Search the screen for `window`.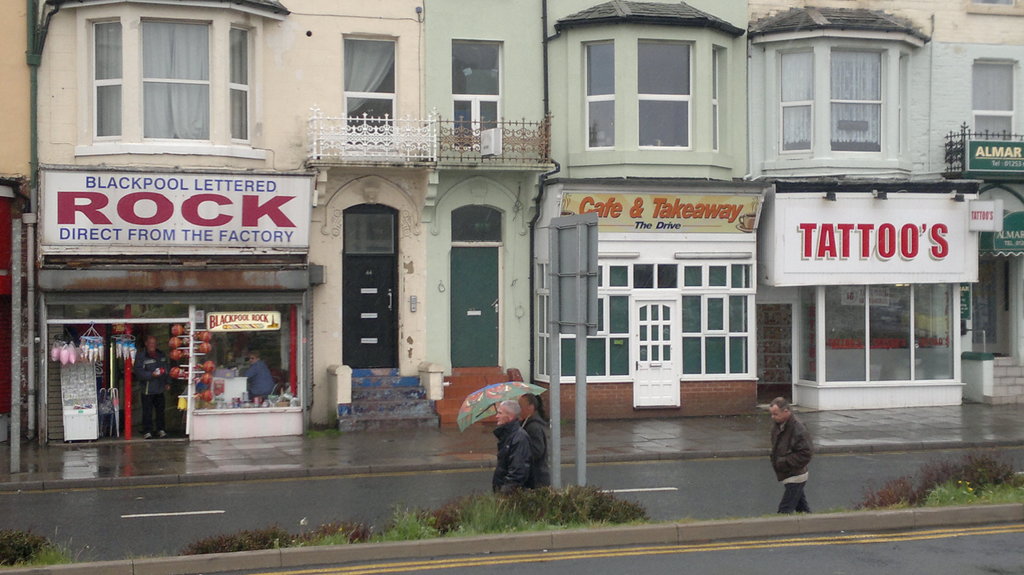
Found at (left=778, top=47, right=813, bottom=152).
